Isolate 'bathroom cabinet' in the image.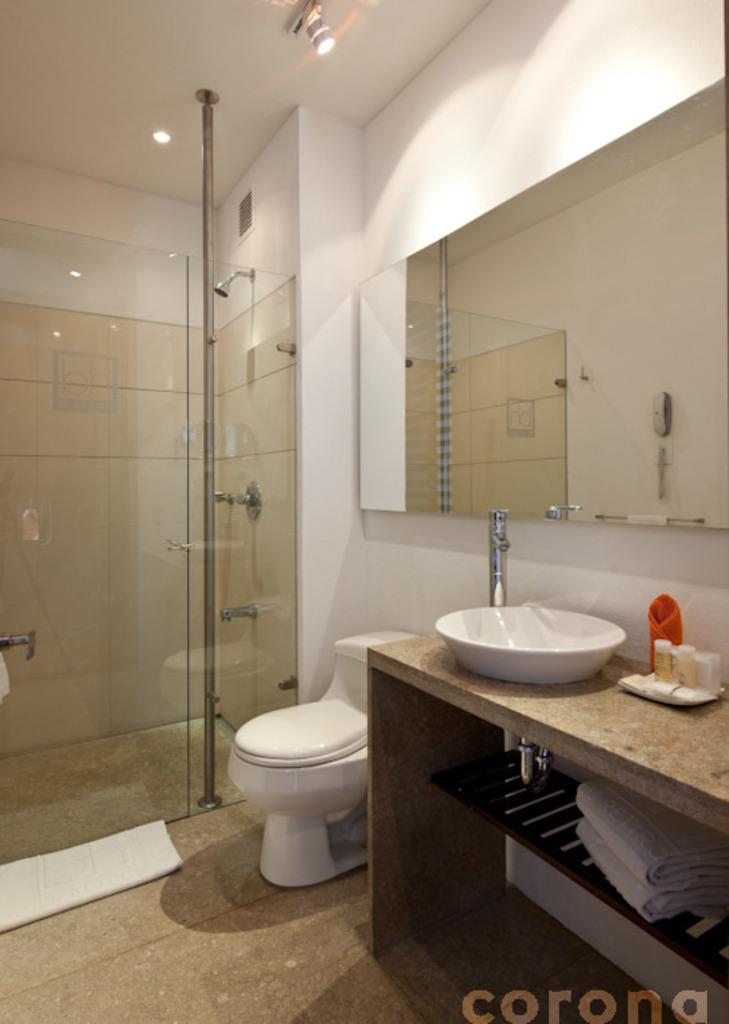
Isolated region: box=[356, 607, 728, 1023].
